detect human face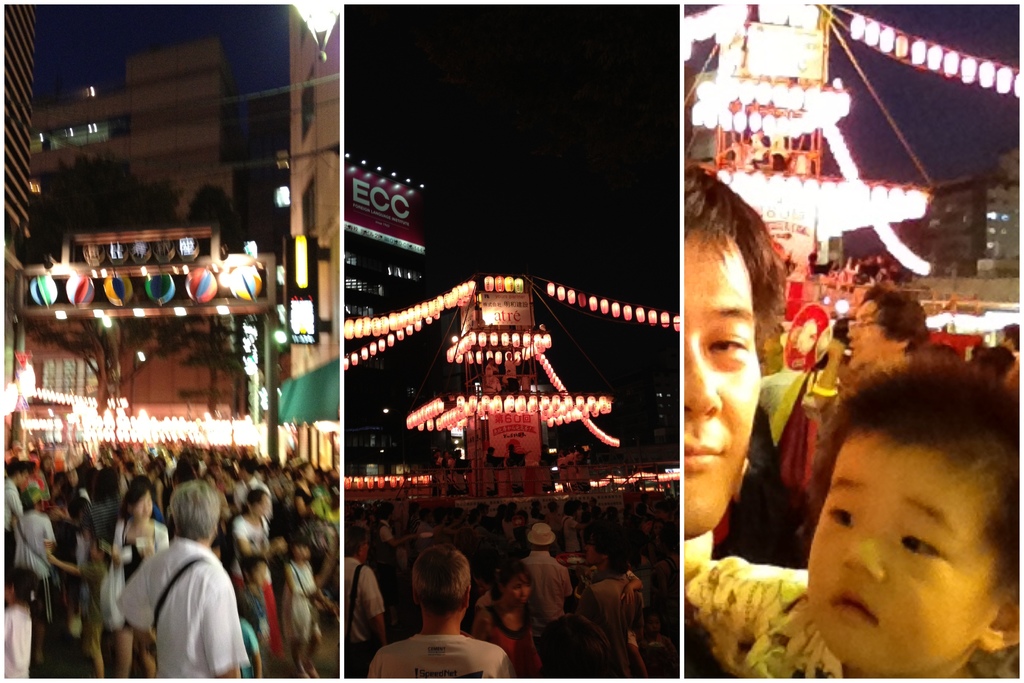
<box>130,488,156,525</box>
